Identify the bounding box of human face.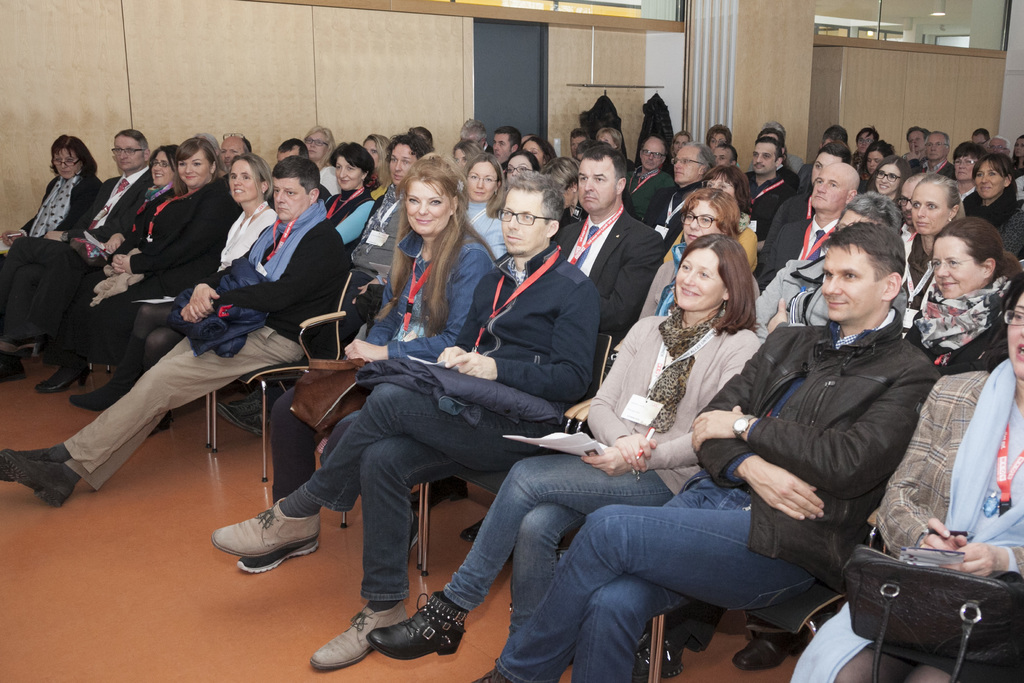
305 133 327 160.
